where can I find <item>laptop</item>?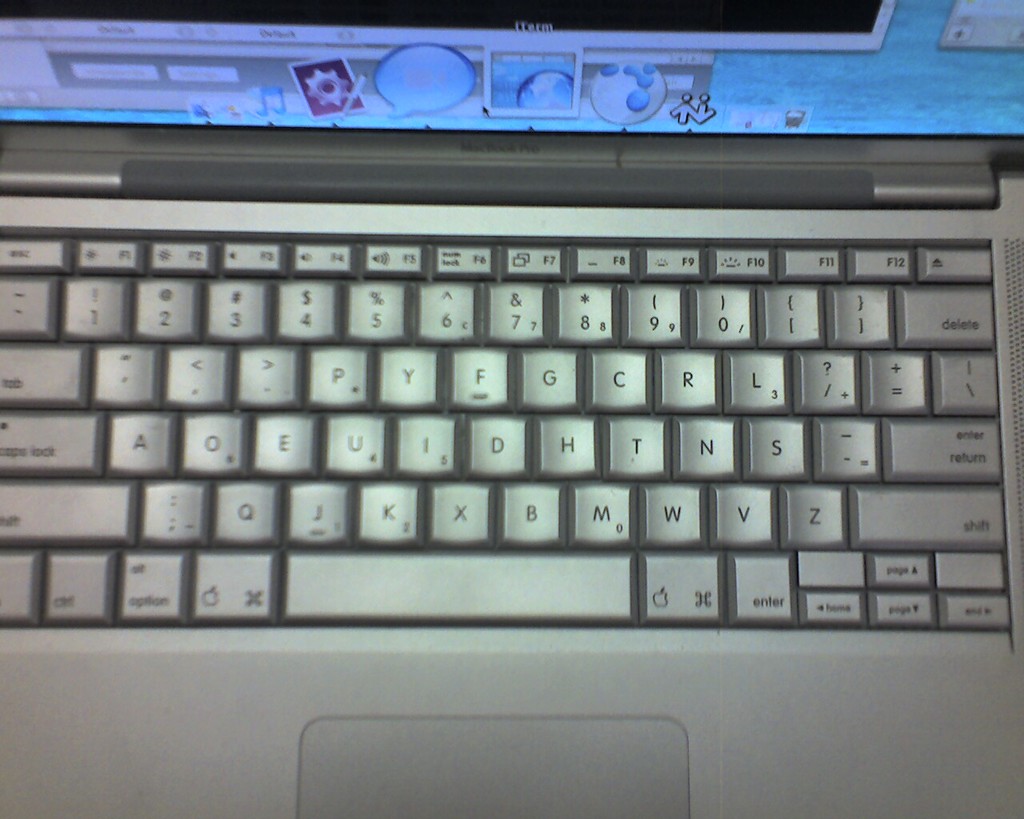
You can find it at detection(6, 0, 1023, 768).
